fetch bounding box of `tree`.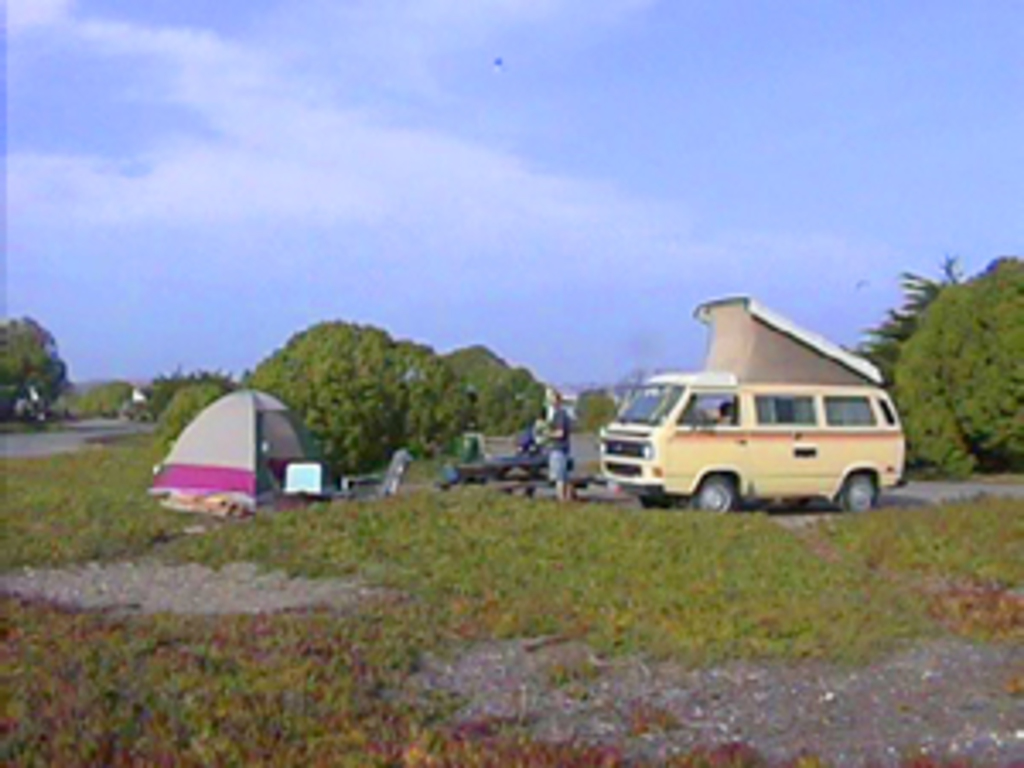
Bbox: [left=0, top=314, right=68, bottom=420].
